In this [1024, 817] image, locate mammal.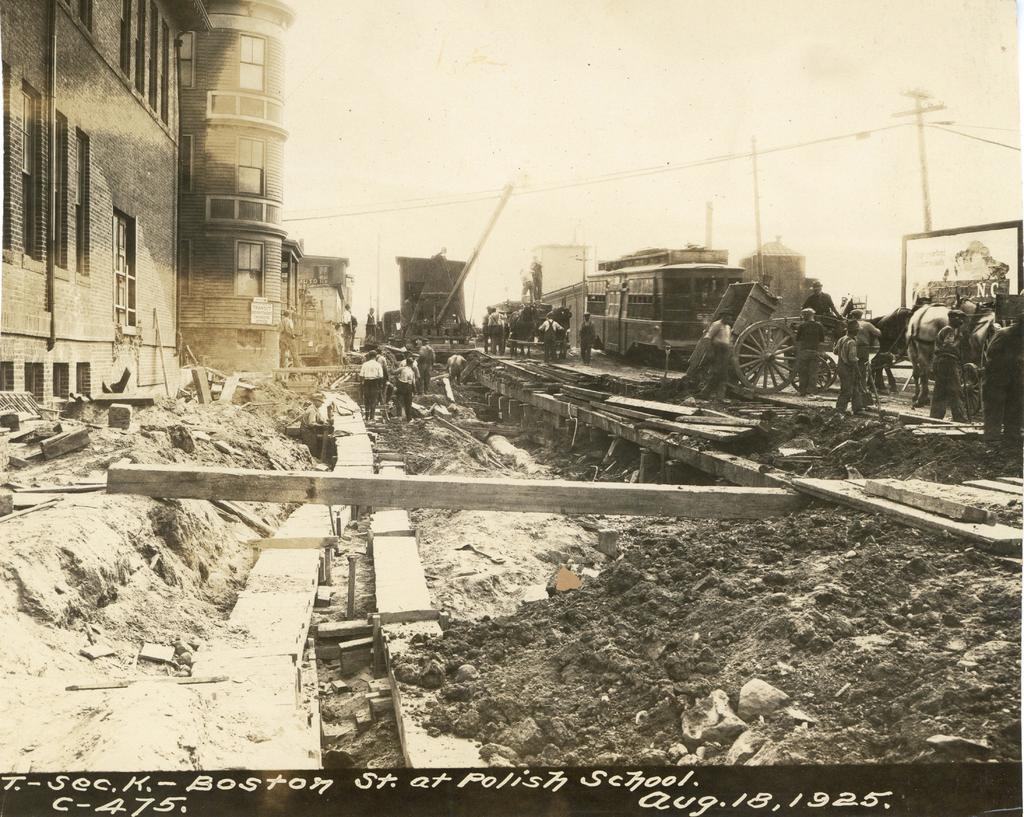
Bounding box: box=[488, 304, 506, 354].
